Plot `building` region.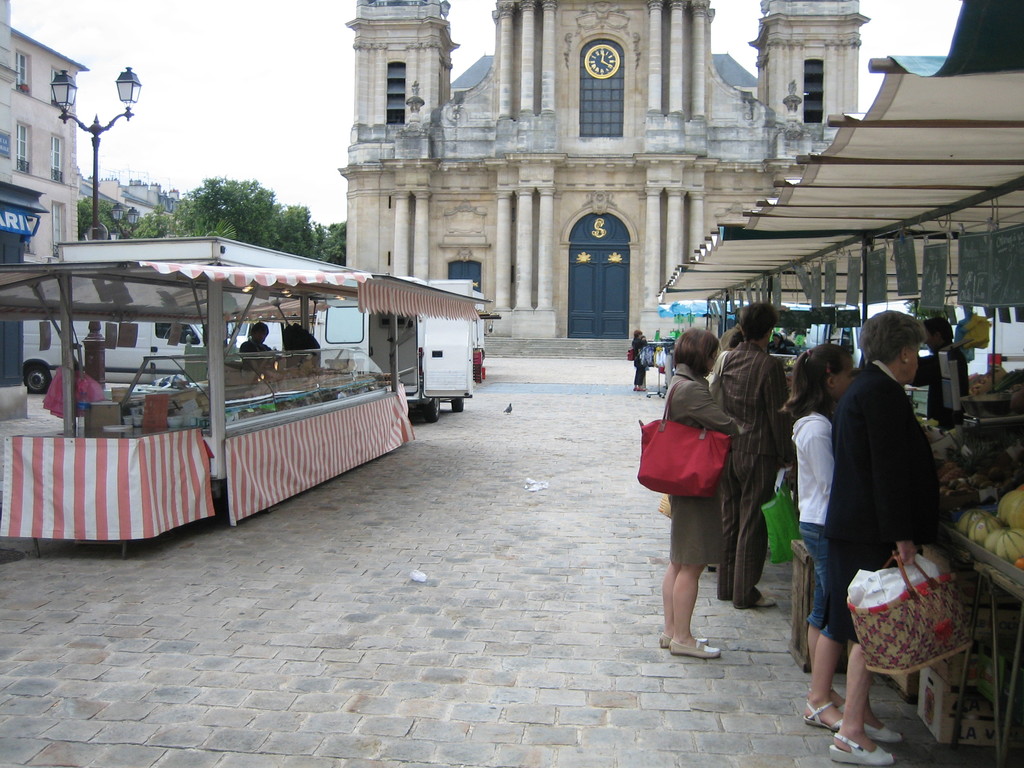
Plotted at locate(123, 177, 160, 219).
